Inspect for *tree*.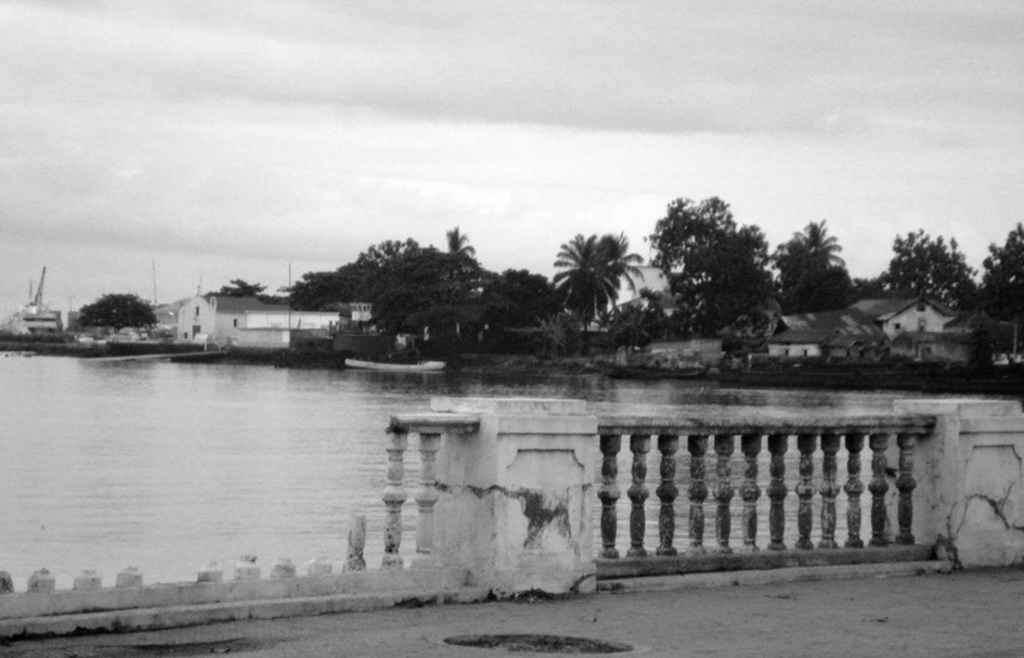
Inspection: bbox=[768, 214, 858, 320].
